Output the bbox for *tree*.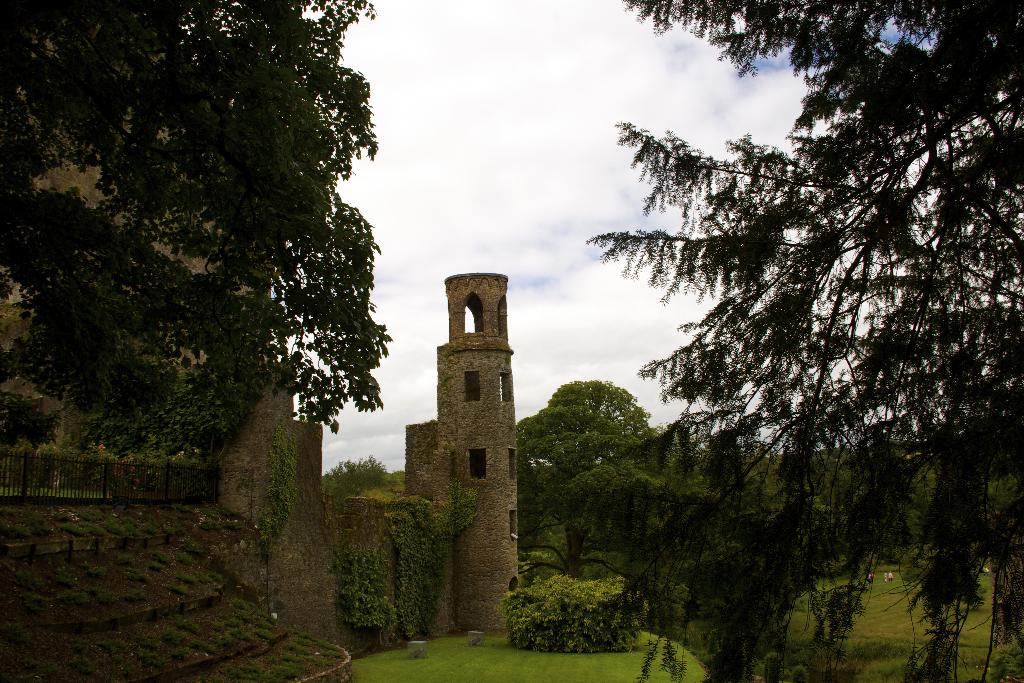
{"x1": 55, "y1": 18, "x2": 403, "y2": 517}.
